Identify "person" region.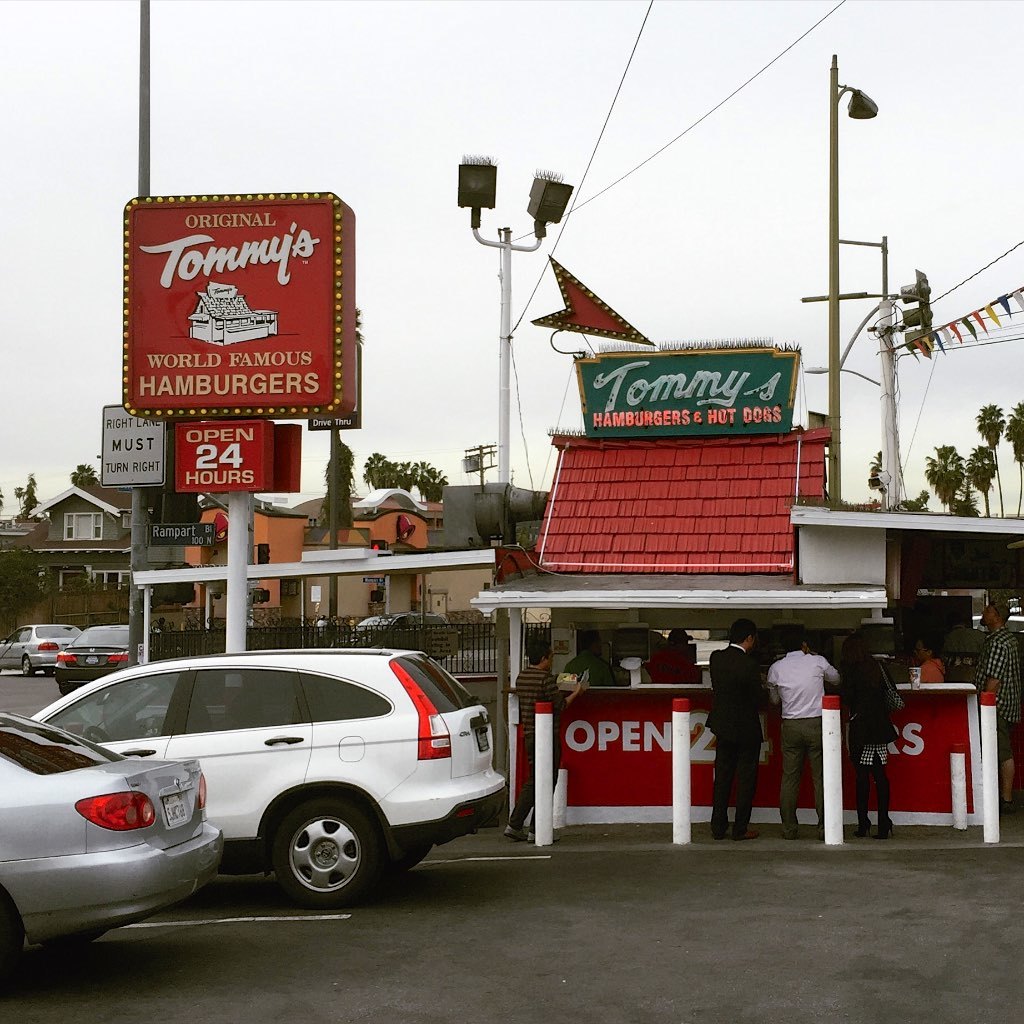
Region: [x1=566, y1=641, x2=623, y2=682].
